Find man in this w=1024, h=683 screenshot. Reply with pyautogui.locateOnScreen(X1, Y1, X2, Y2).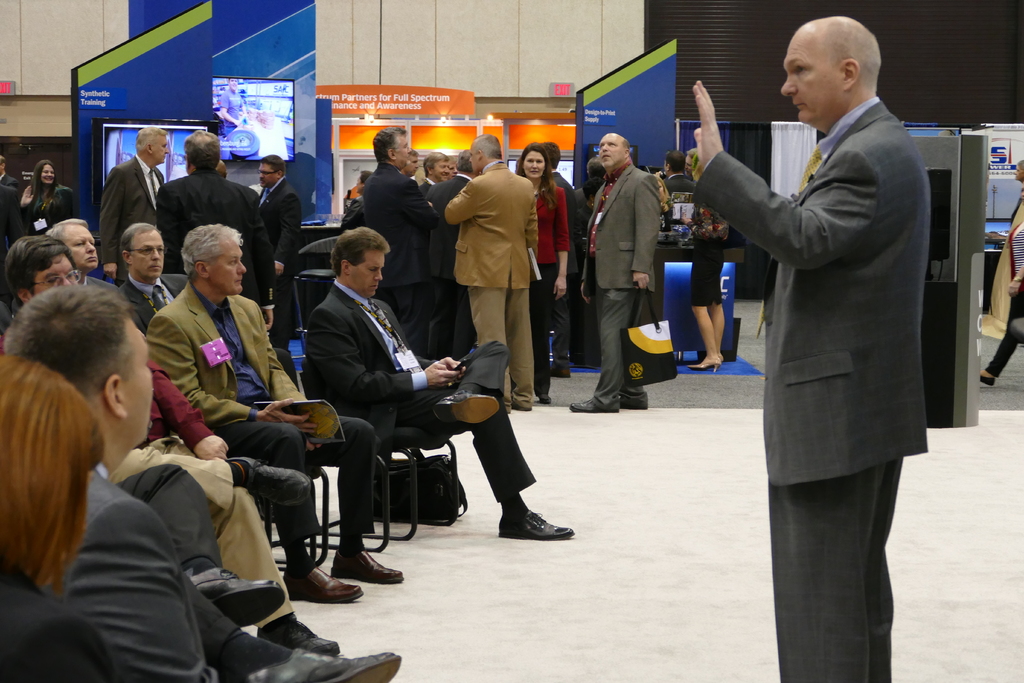
pyautogui.locateOnScreen(0, 152, 30, 197).
